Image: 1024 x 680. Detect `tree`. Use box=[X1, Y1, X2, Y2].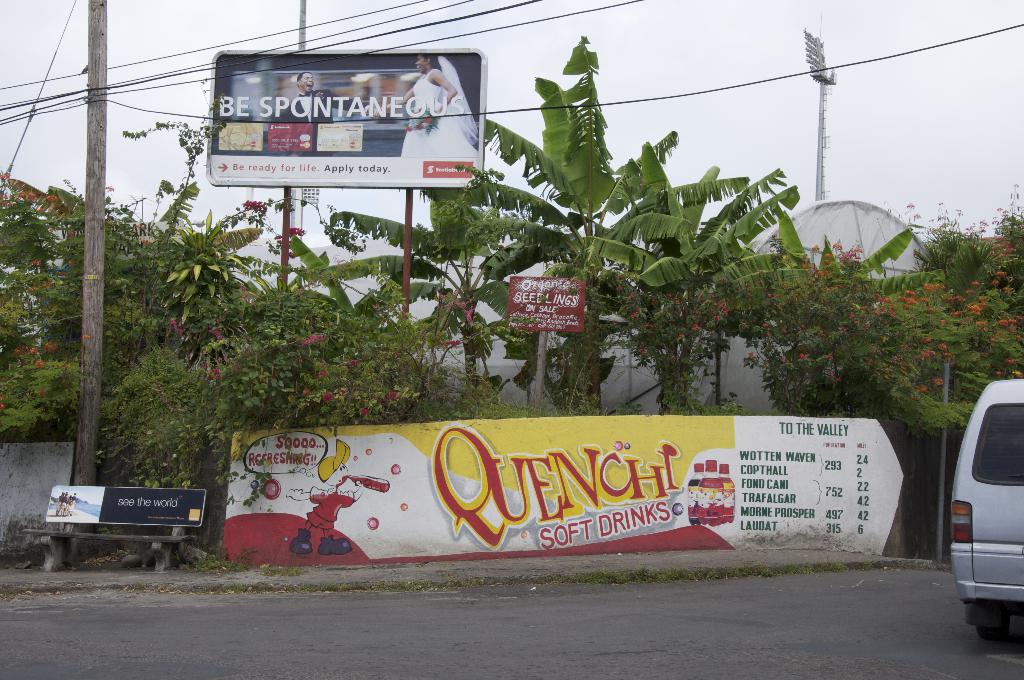
box=[840, 198, 1023, 487].
